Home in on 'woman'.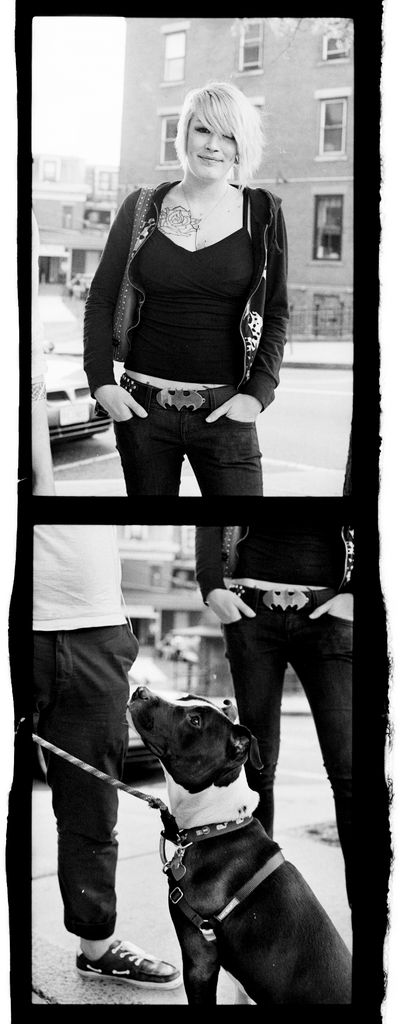
Homed in at Rect(69, 64, 297, 576).
